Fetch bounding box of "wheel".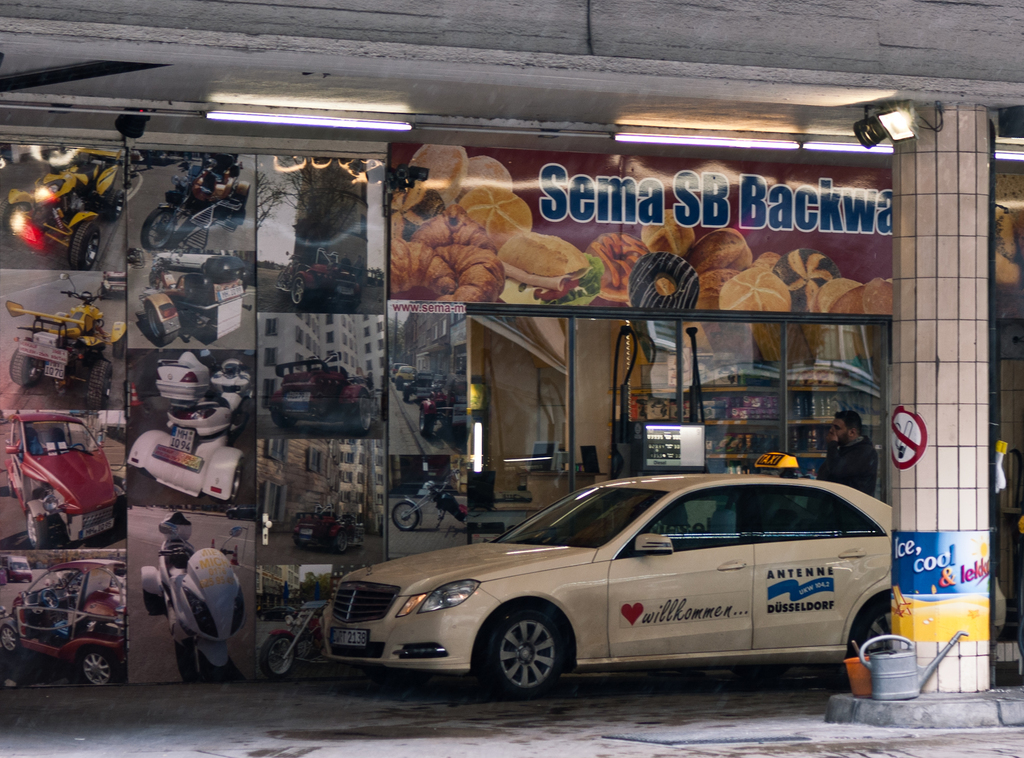
Bbox: 348,391,369,433.
